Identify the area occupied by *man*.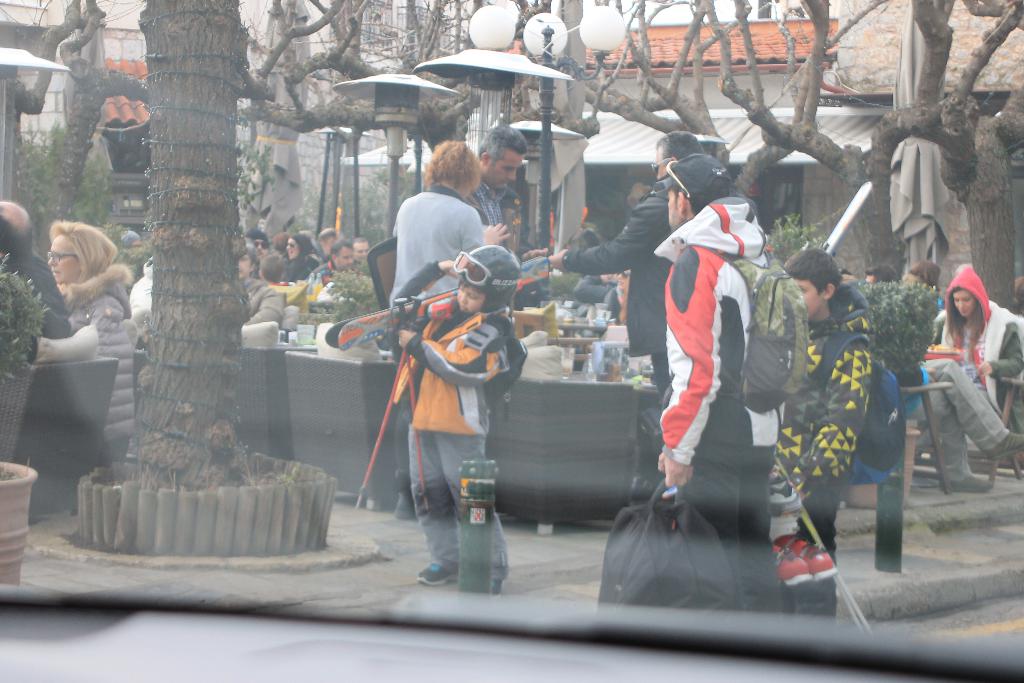
Area: Rect(243, 227, 271, 257).
